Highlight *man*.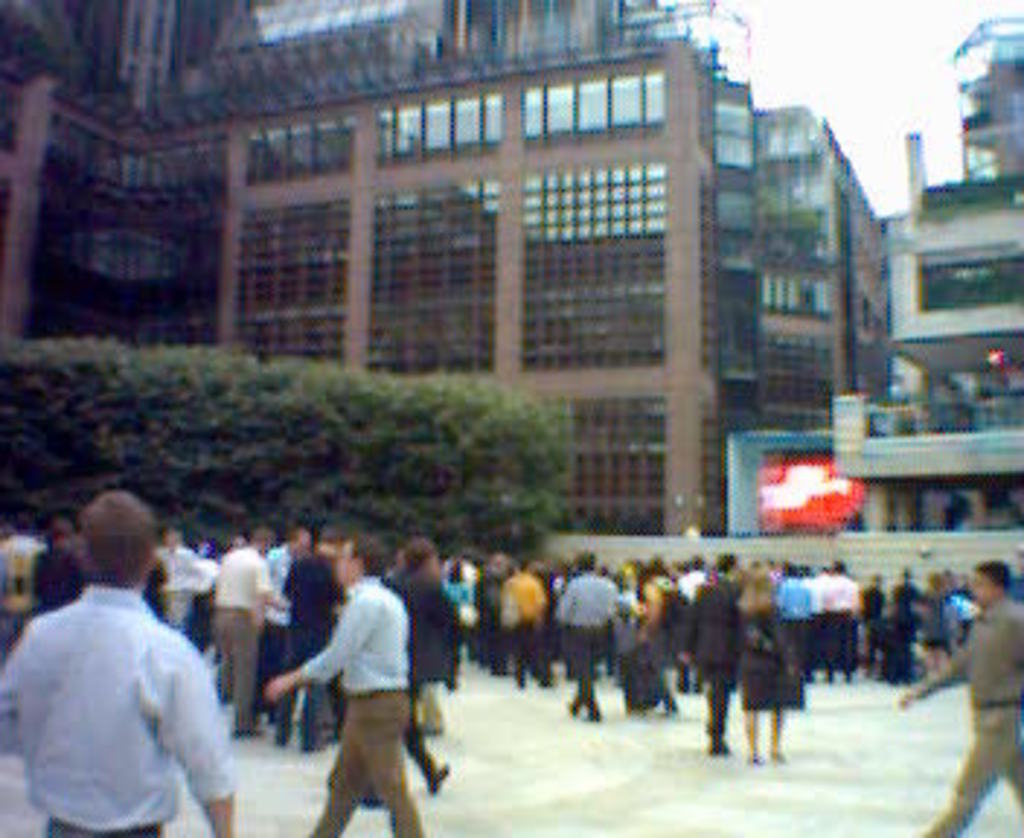
Highlighted region: [x1=209, y1=524, x2=265, y2=757].
